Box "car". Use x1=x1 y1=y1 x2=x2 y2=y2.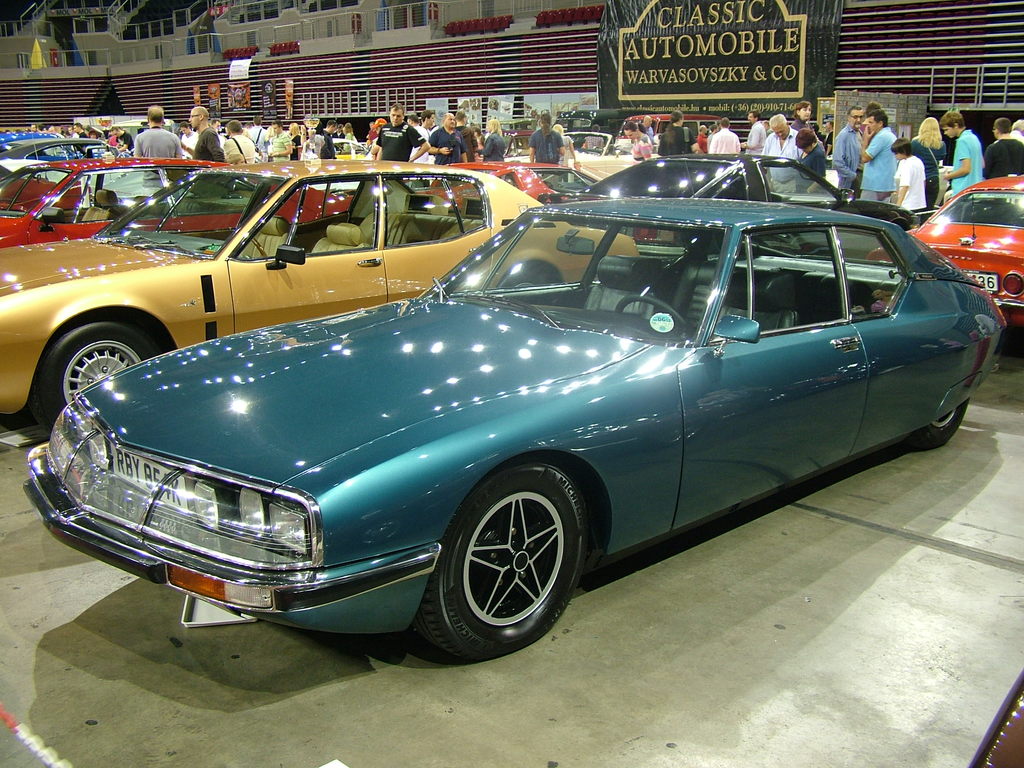
x1=44 y1=192 x2=1007 y2=672.
